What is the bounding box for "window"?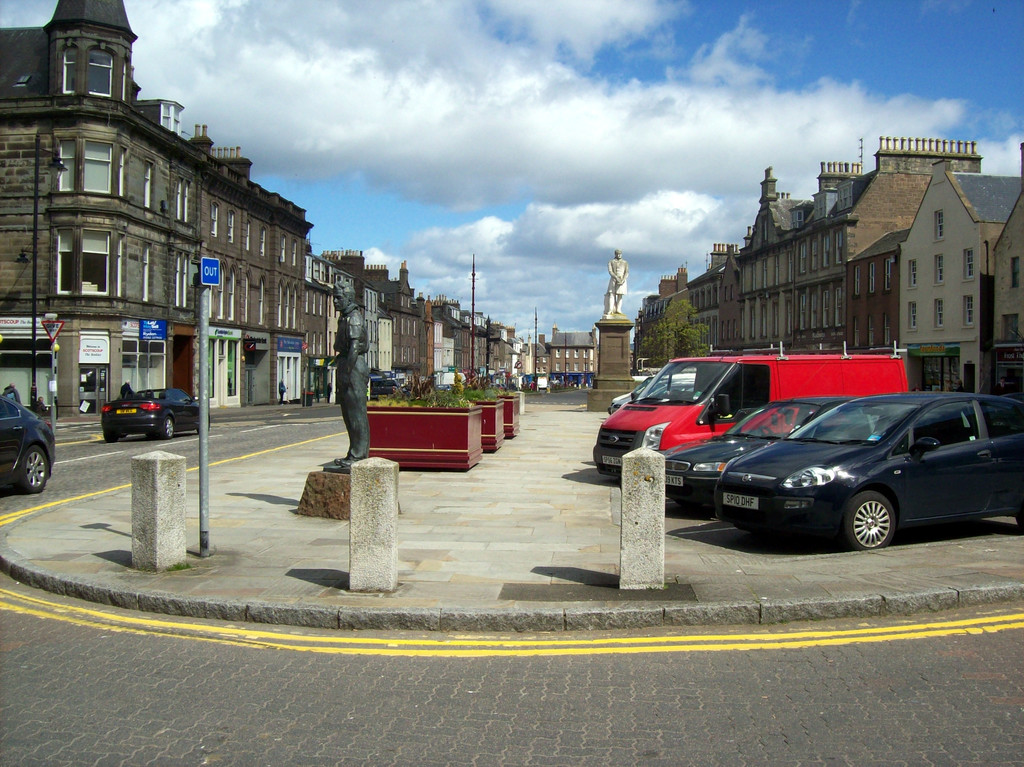
[1006, 257, 1023, 294].
